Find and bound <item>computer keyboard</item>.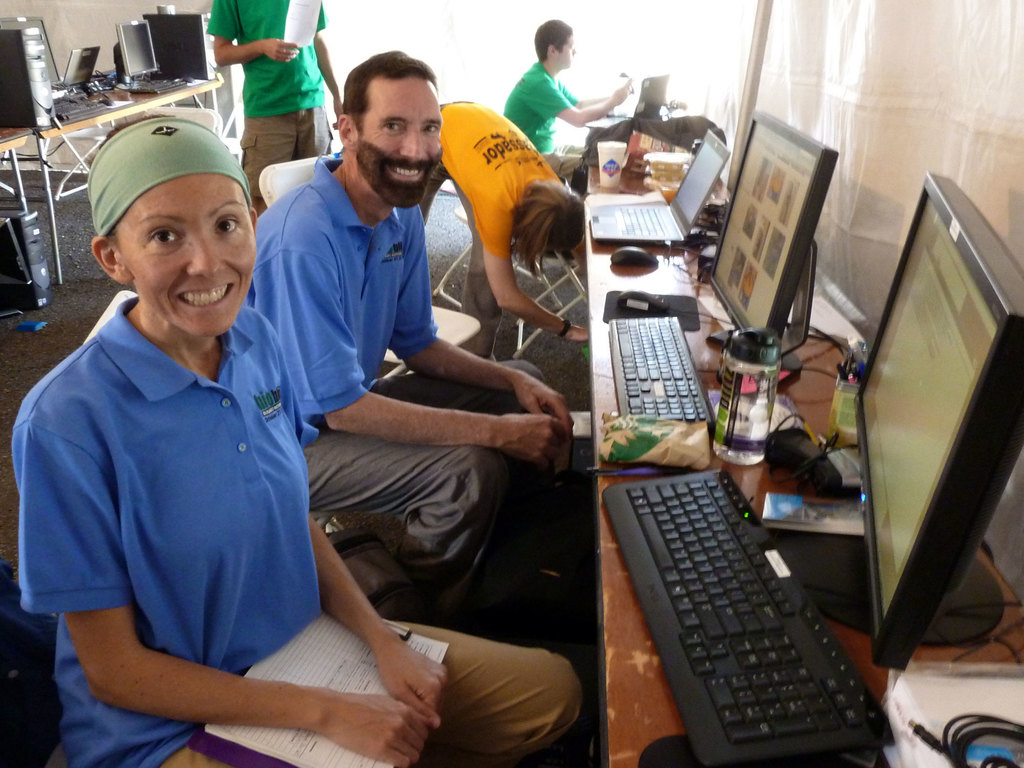
Bound: 616/204/671/238.
